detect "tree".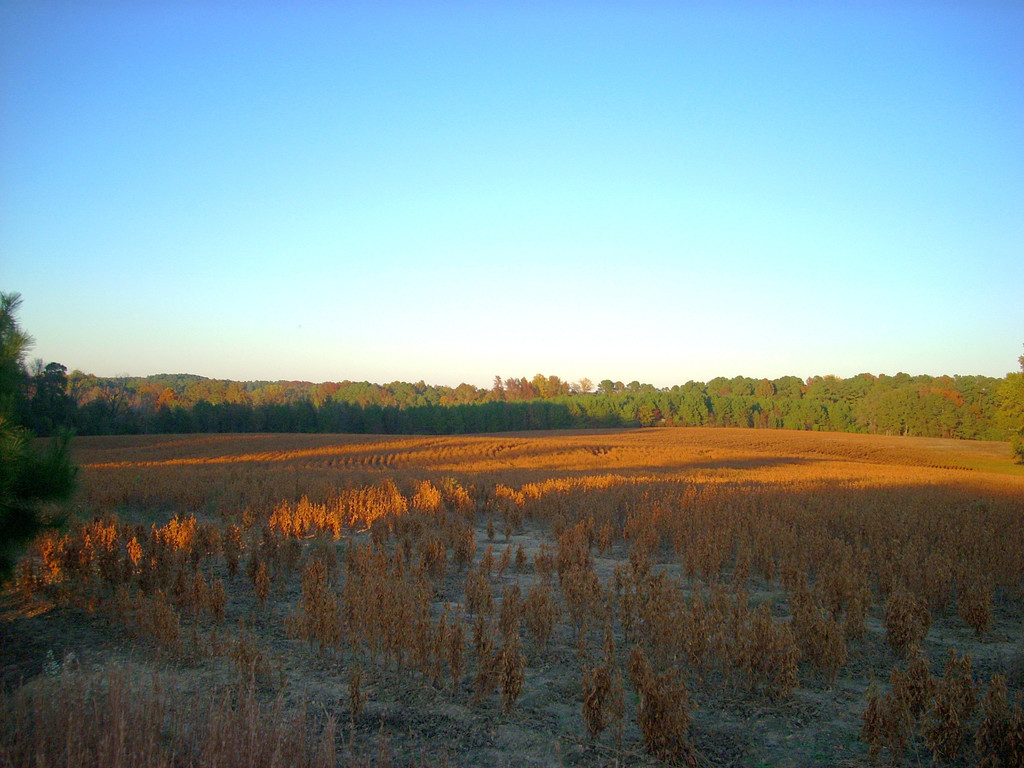
Detected at box=[0, 290, 83, 550].
